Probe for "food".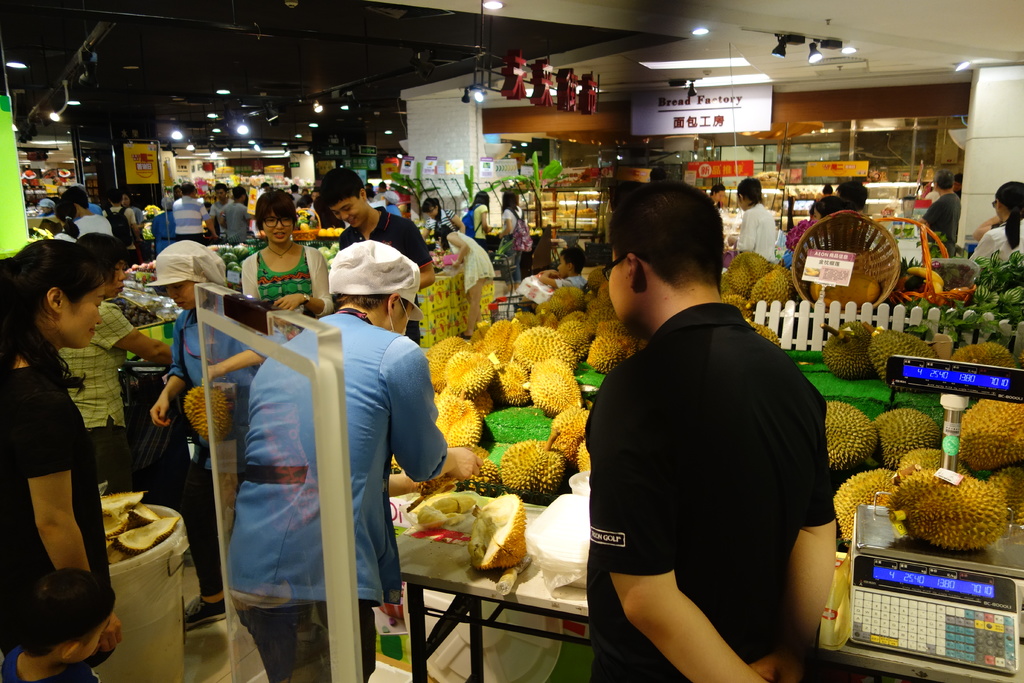
Probe result: detection(860, 320, 936, 378).
